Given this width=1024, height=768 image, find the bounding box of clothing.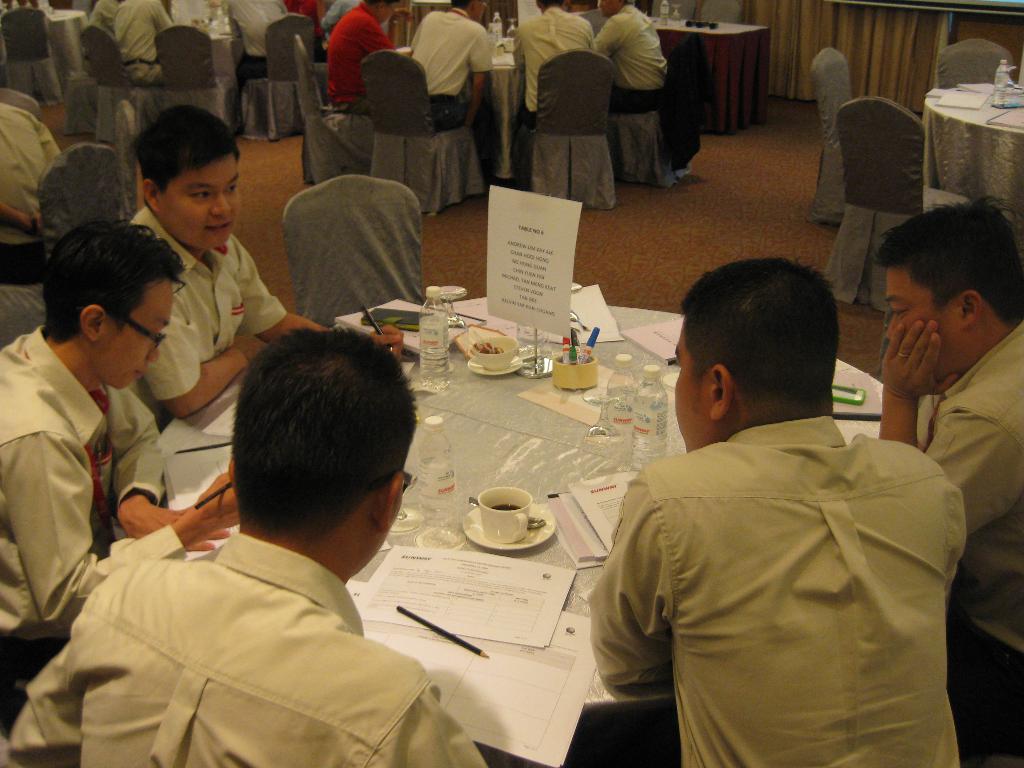
x1=83, y1=0, x2=172, y2=79.
